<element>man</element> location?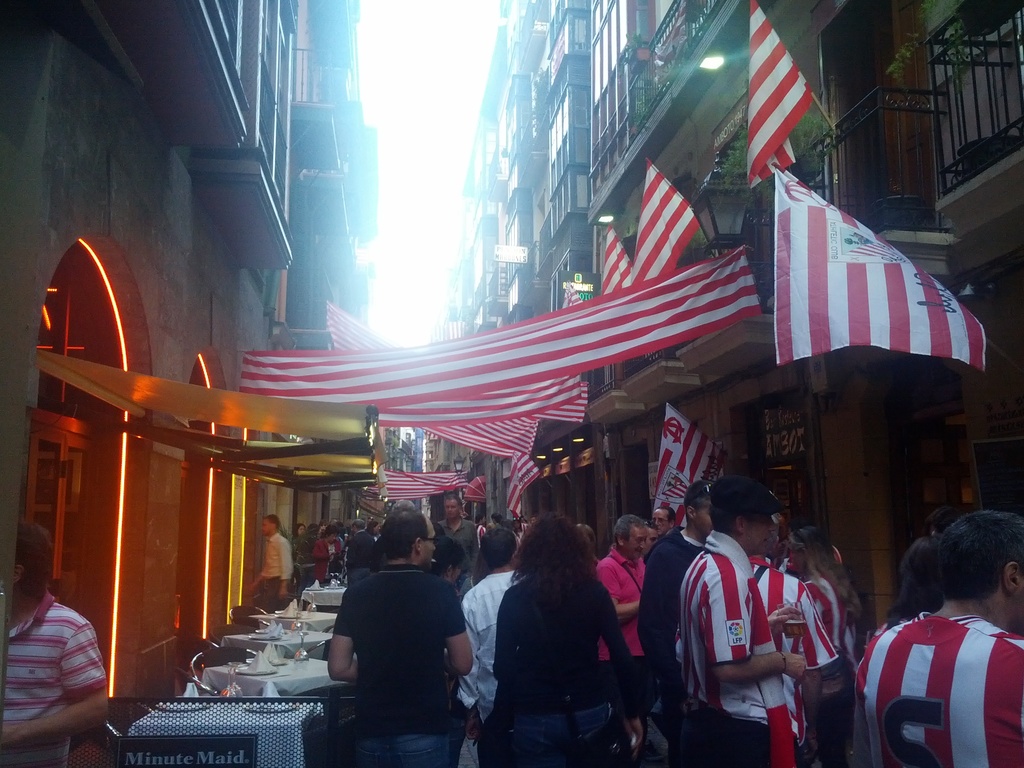
detection(244, 513, 304, 618)
